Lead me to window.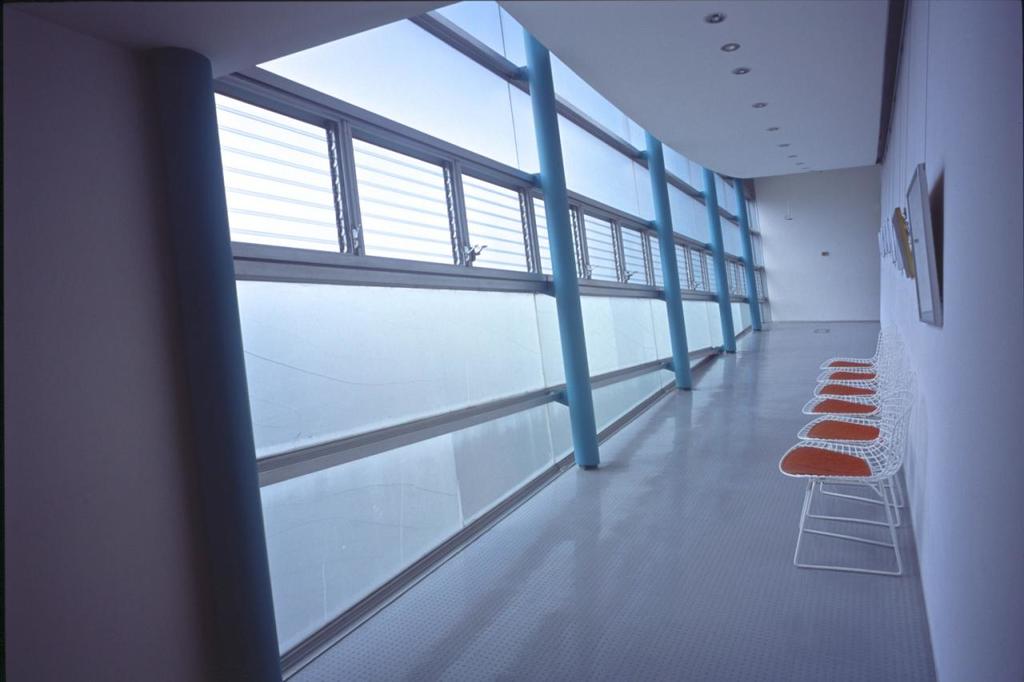
Lead to crop(345, 133, 454, 265).
